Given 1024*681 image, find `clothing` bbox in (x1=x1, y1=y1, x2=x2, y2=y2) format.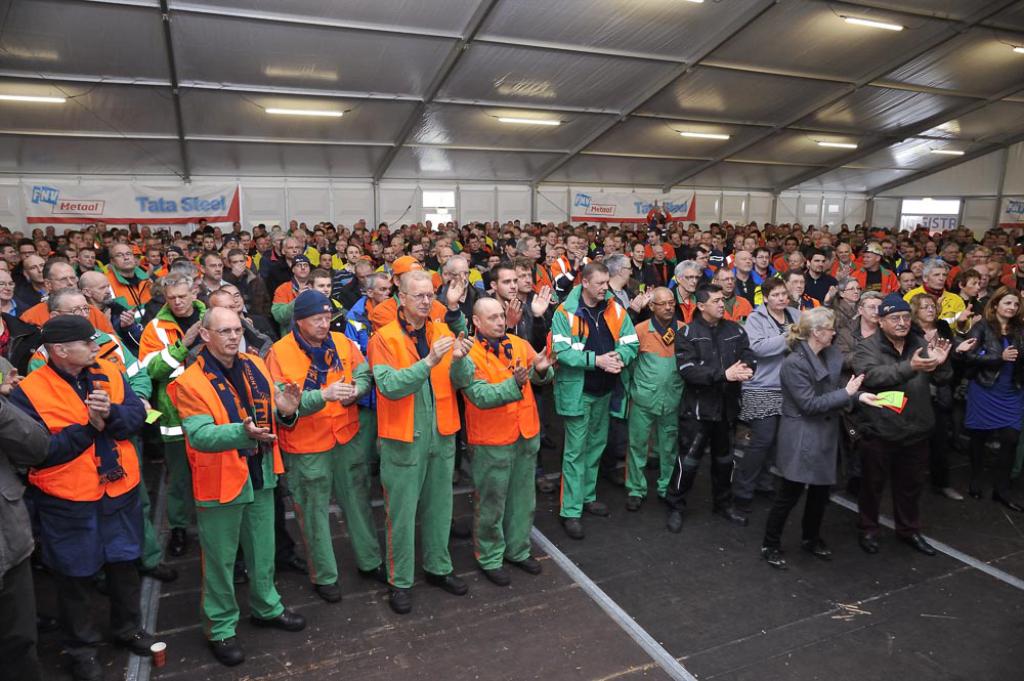
(x1=102, y1=269, x2=154, y2=306).
